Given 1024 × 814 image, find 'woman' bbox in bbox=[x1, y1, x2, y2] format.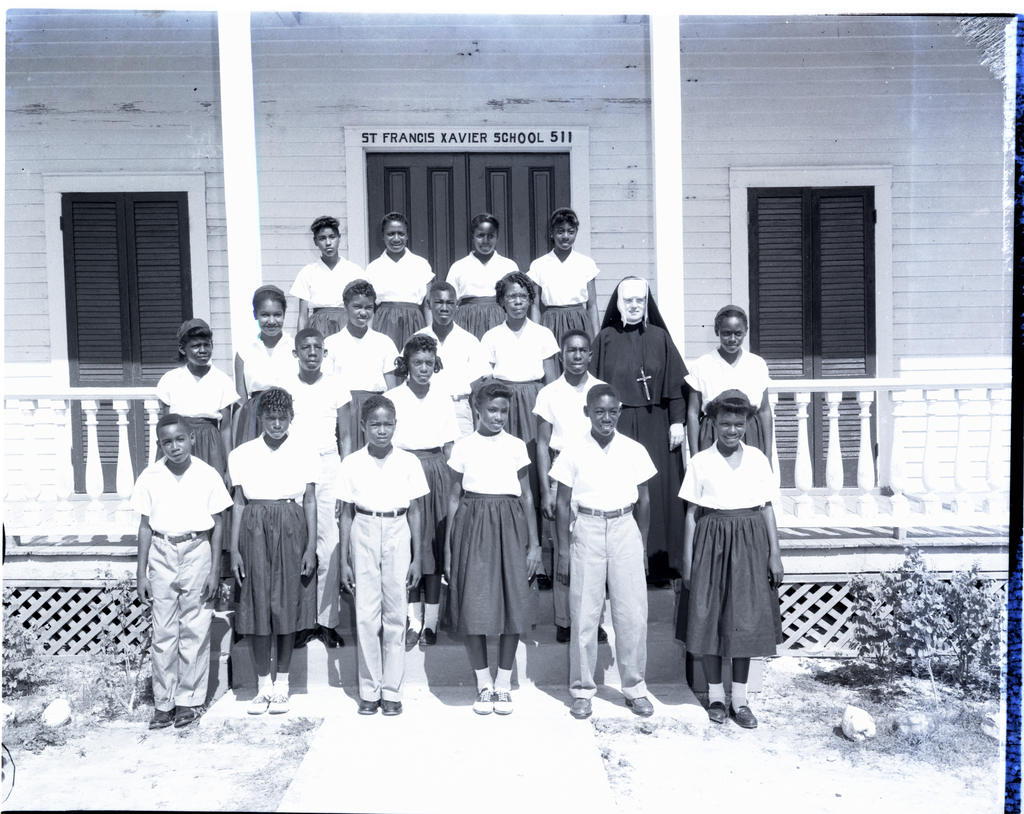
bbox=[589, 272, 691, 563].
